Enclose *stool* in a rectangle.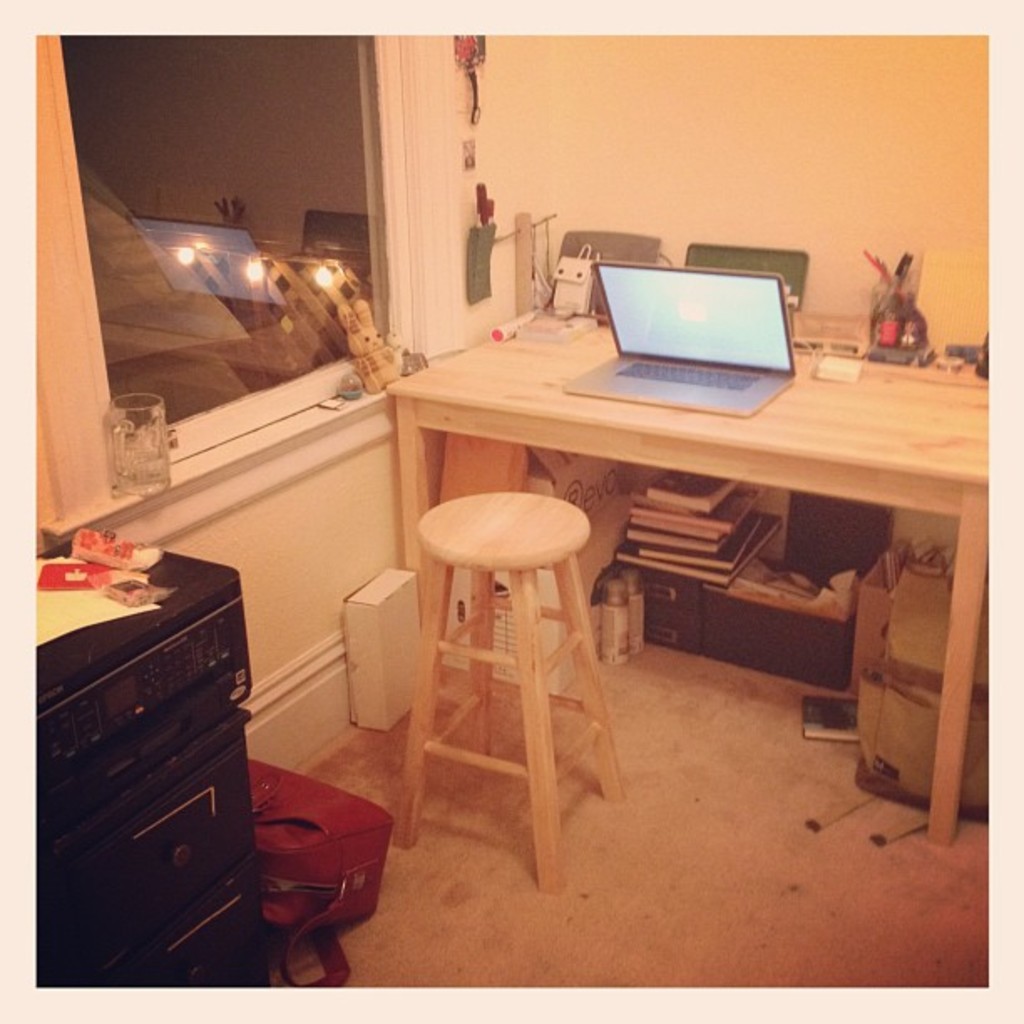
bbox=[392, 490, 624, 897].
